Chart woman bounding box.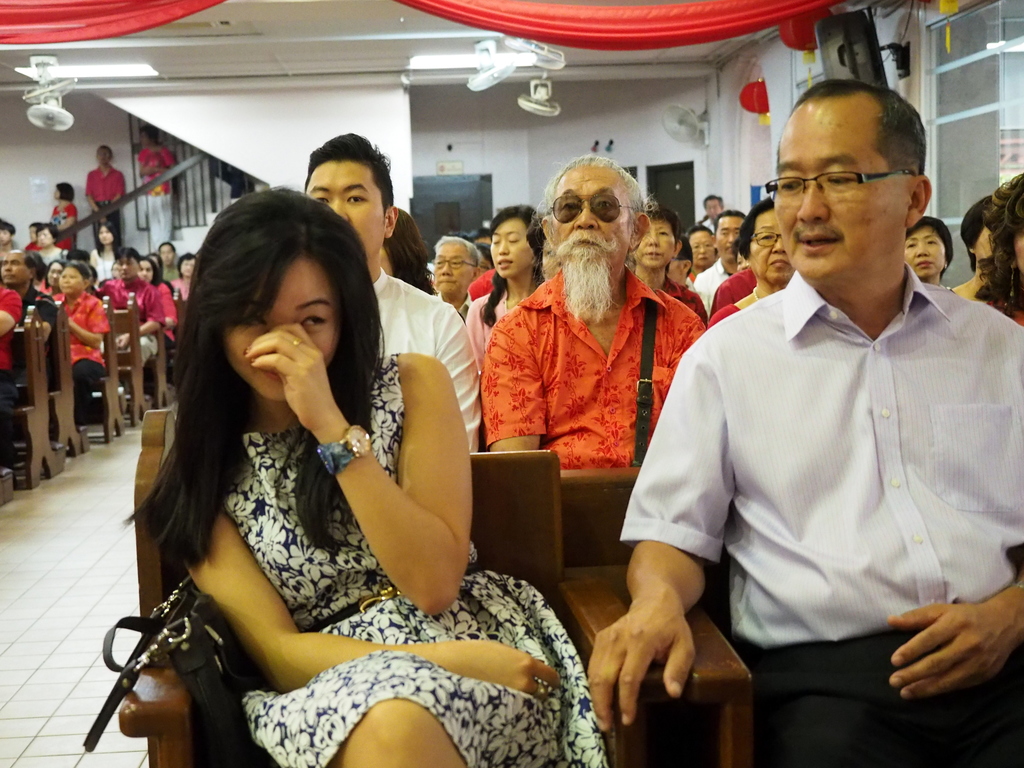
Charted: box(140, 257, 177, 341).
